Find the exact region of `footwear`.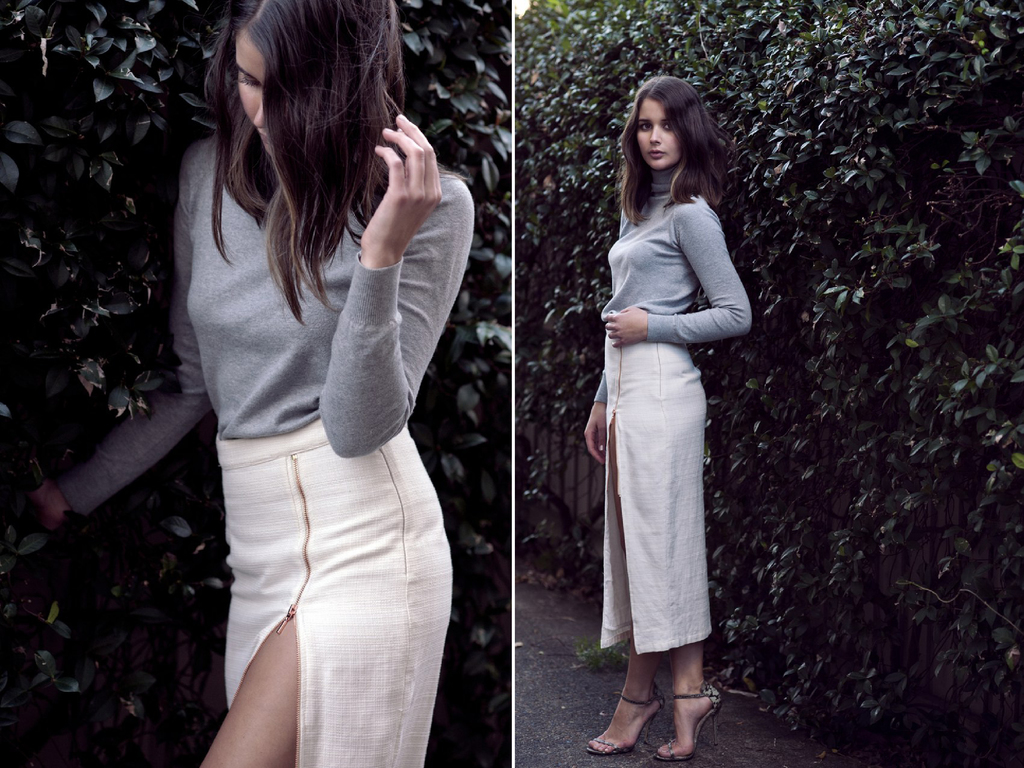
Exact region: 582:683:669:758.
